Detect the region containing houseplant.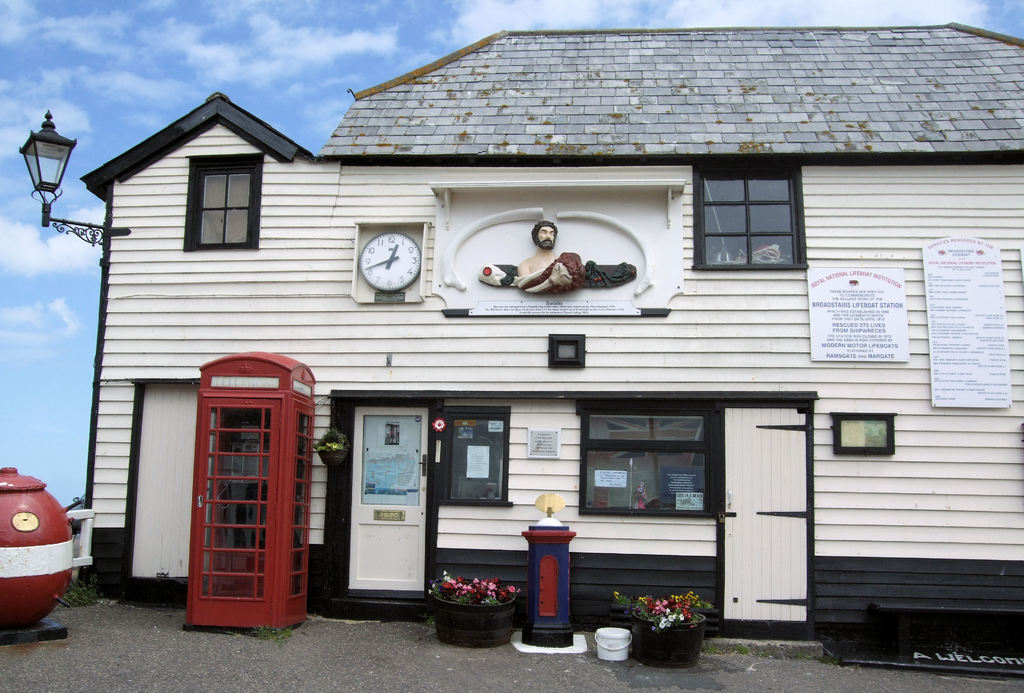
{"left": 616, "top": 602, "right": 730, "bottom": 667}.
